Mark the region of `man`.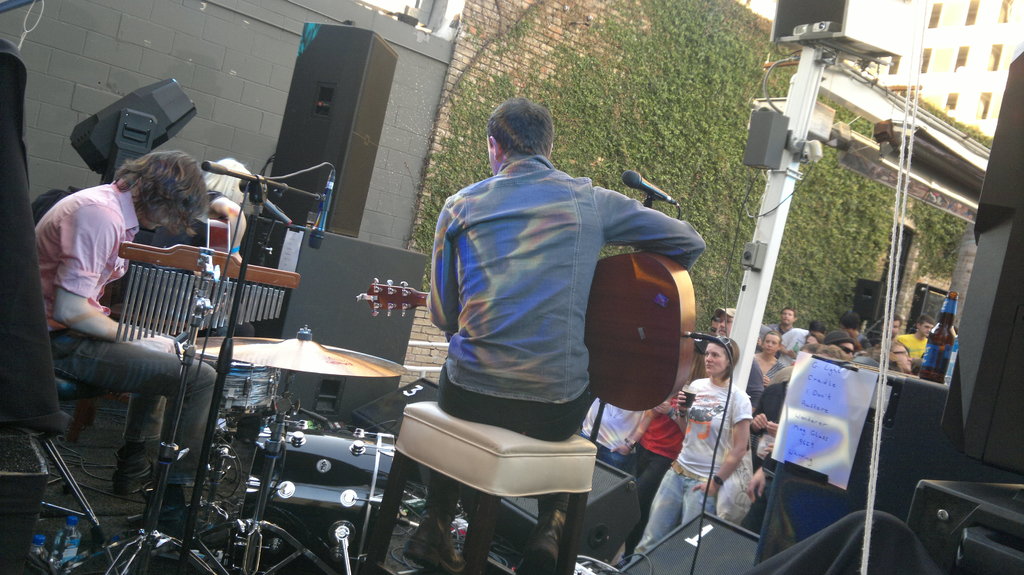
Region: <region>837, 314, 860, 335</region>.
